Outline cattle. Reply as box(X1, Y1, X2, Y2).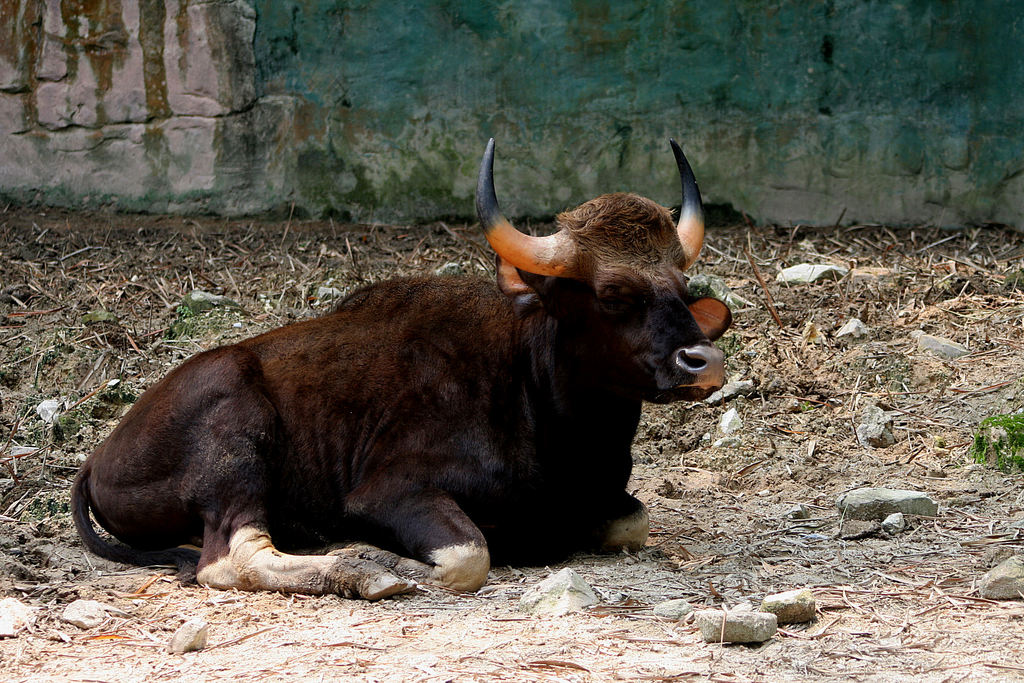
box(81, 135, 783, 614).
